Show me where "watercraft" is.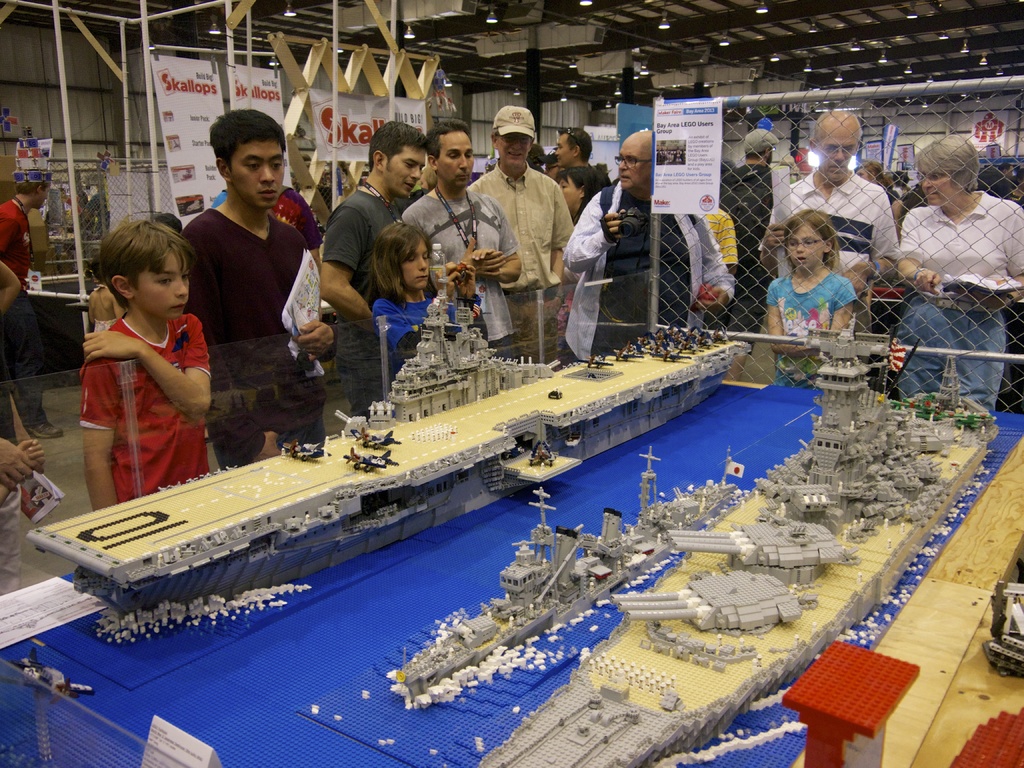
"watercraft" is at pyautogui.locateOnScreen(482, 326, 1002, 767).
